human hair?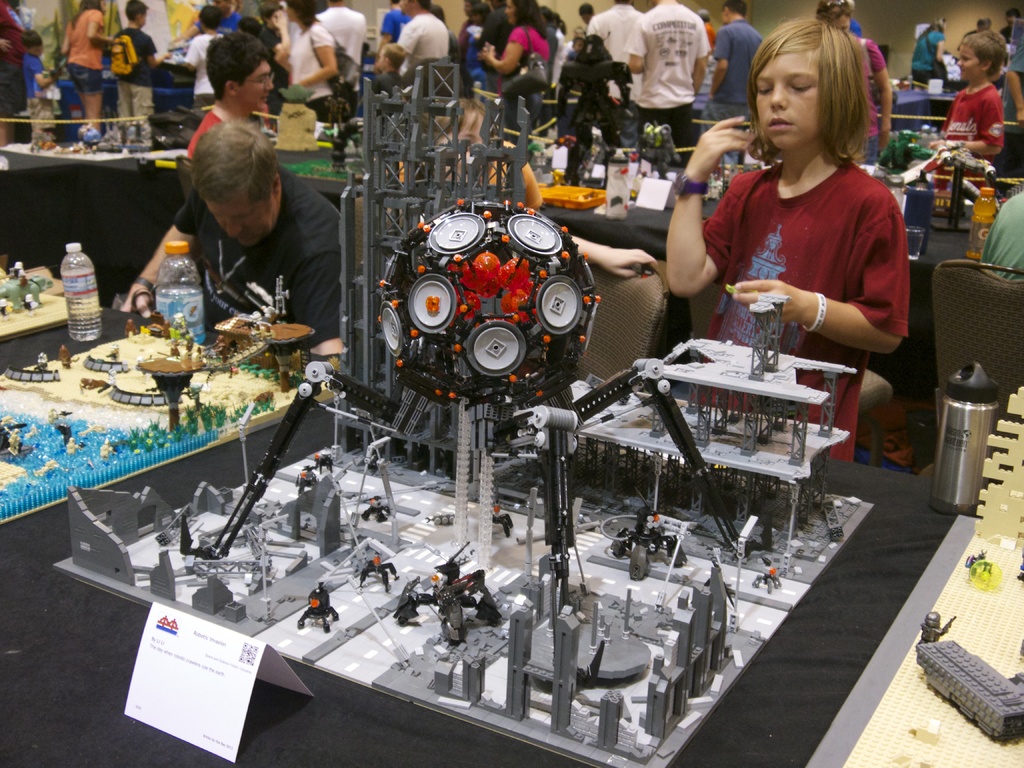
pyautogui.locateOnScreen(255, 1, 284, 16)
